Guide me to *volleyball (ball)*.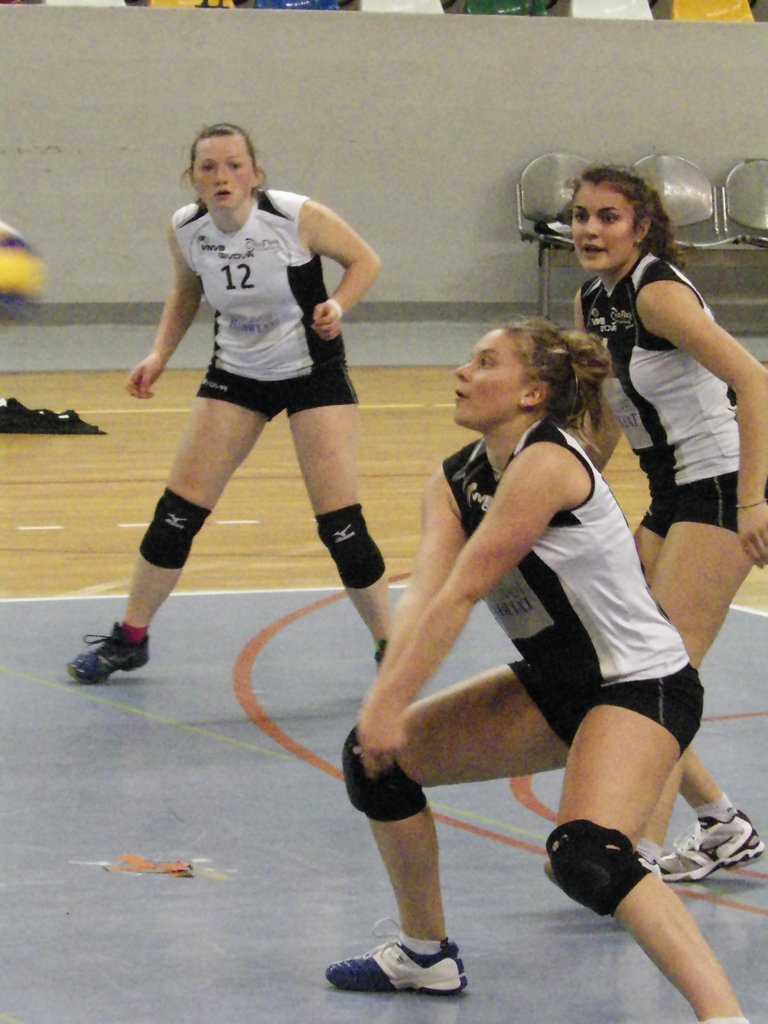
Guidance: Rect(0, 221, 43, 316).
